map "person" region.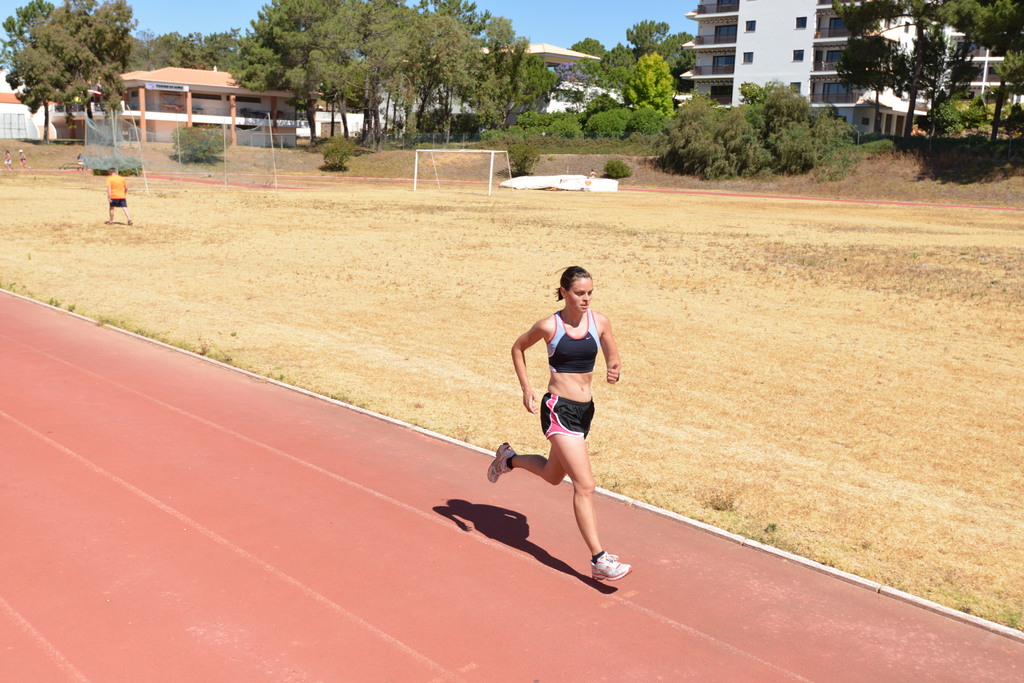
Mapped to bbox=(17, 149, 29, 172).
